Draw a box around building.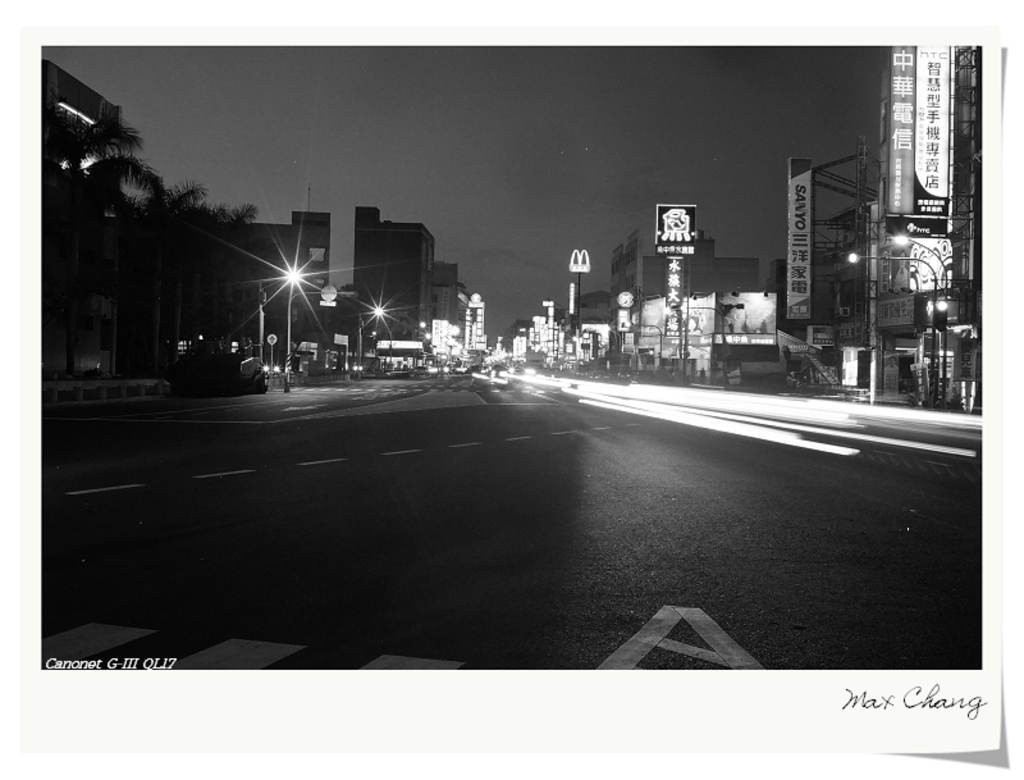
box=[508, 292, 608, 379].
